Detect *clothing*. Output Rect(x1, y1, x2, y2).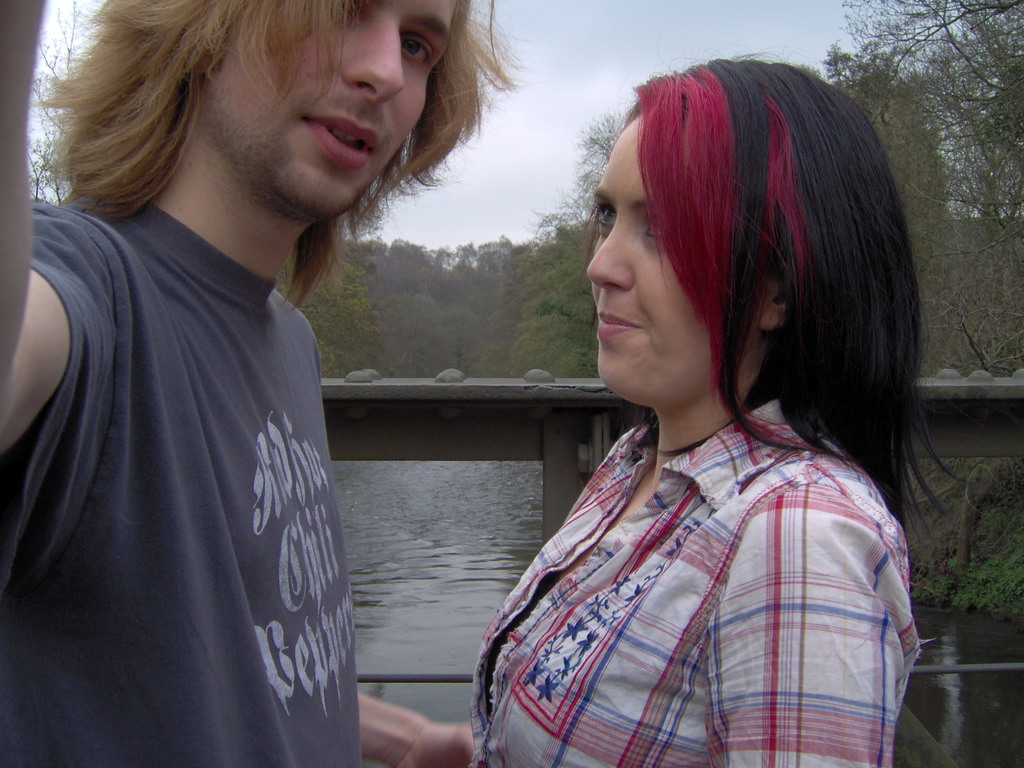
Rect(468, 326, 929, 761).
